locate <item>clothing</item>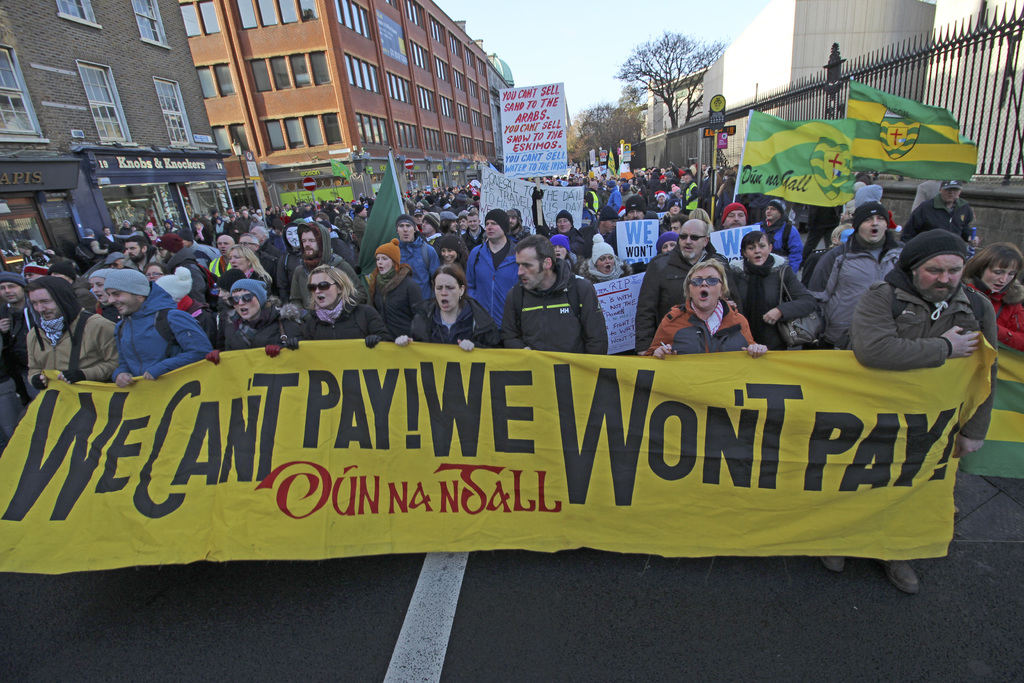
0,255,27,273
